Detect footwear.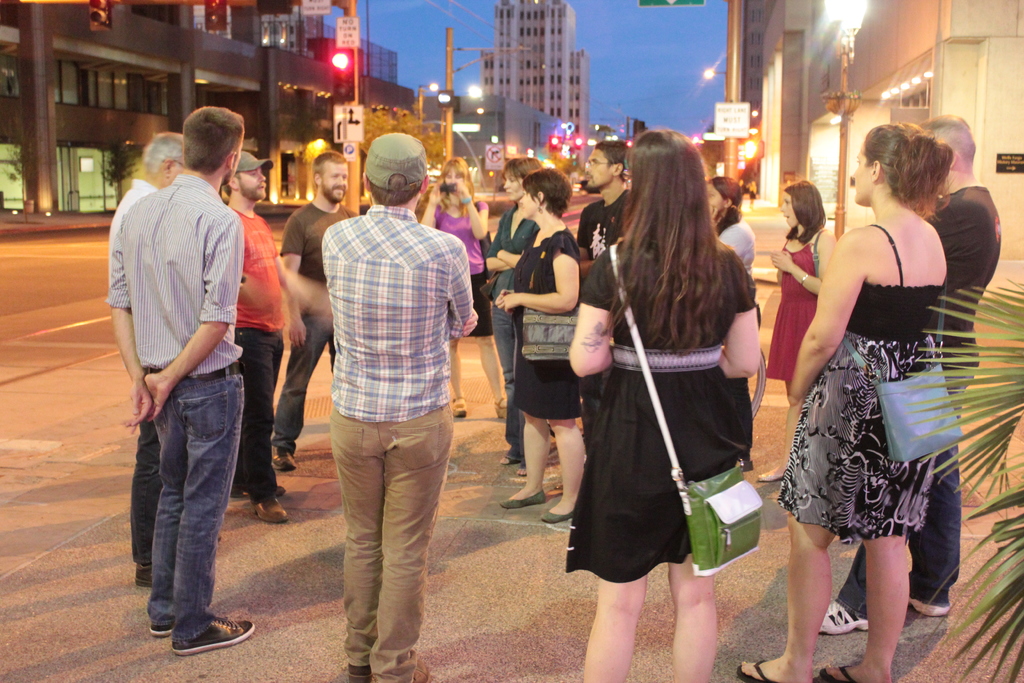
Detected at crop(133, 558, 153, 591).
